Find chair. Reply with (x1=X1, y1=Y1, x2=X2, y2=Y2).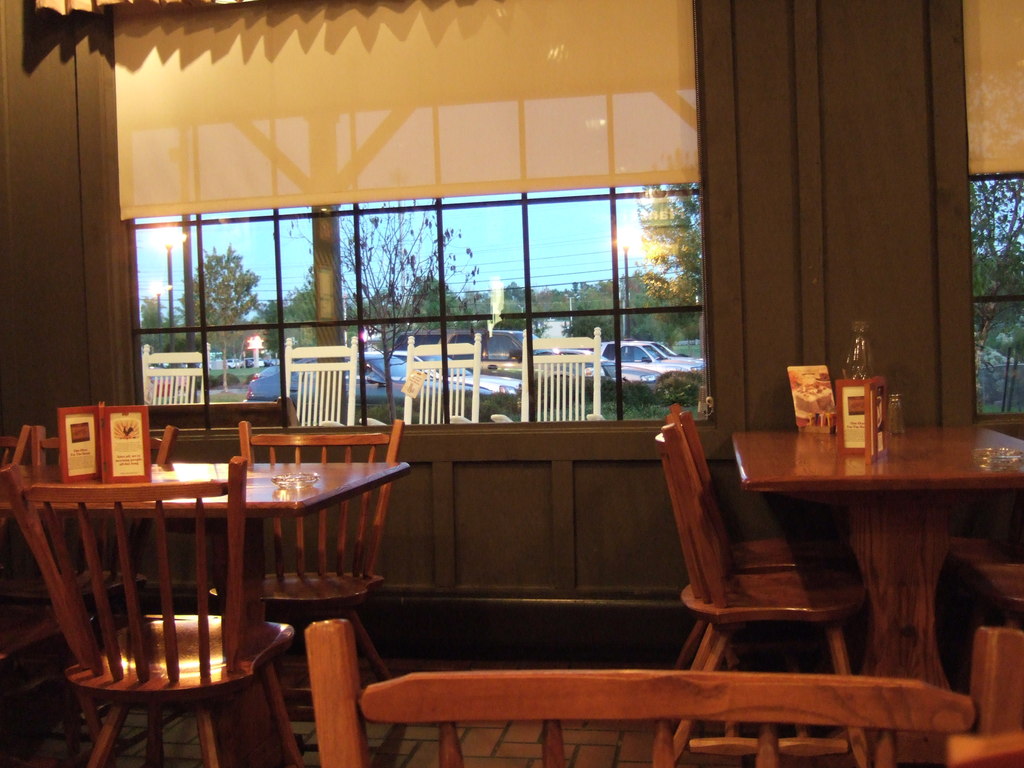
(x1=138, y1=348, x2=212, y2=402).
